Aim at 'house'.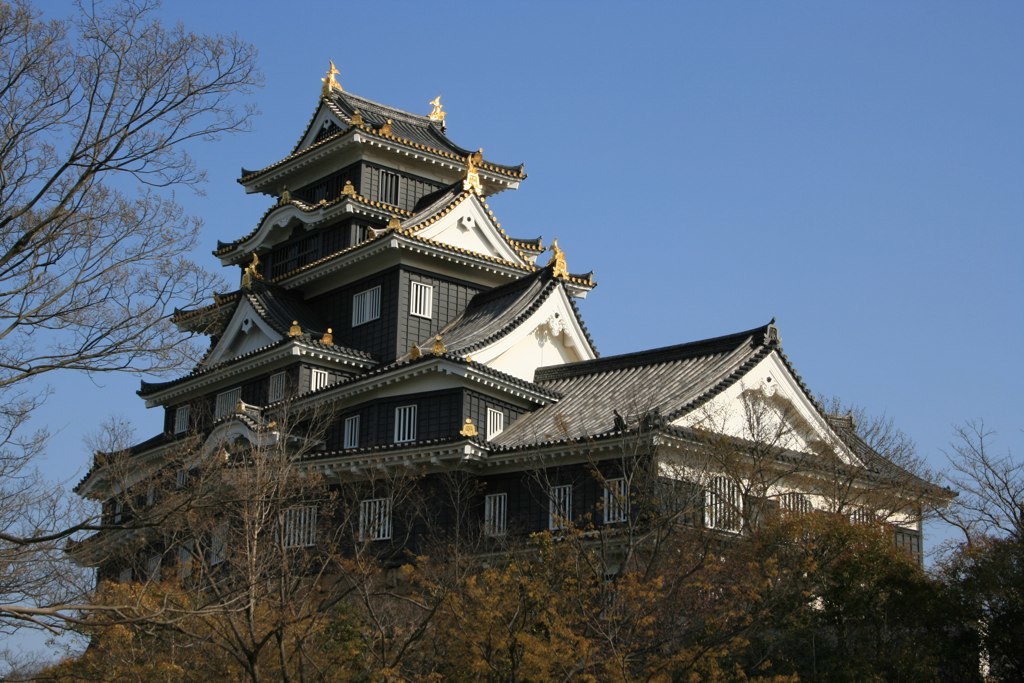
Aimed at [left=78, top=70, right=948, bottom=586].
